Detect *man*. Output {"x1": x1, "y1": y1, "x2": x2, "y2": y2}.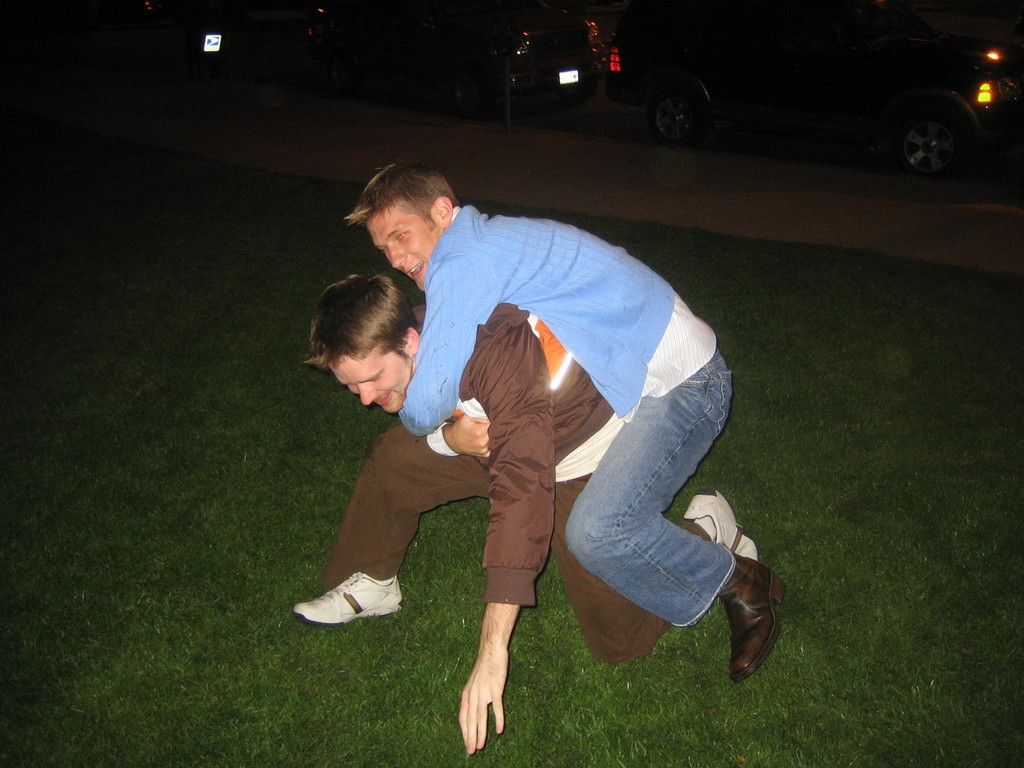
{"x1": 289, "y1": 269, "x2": 760, "y2": 752}.
